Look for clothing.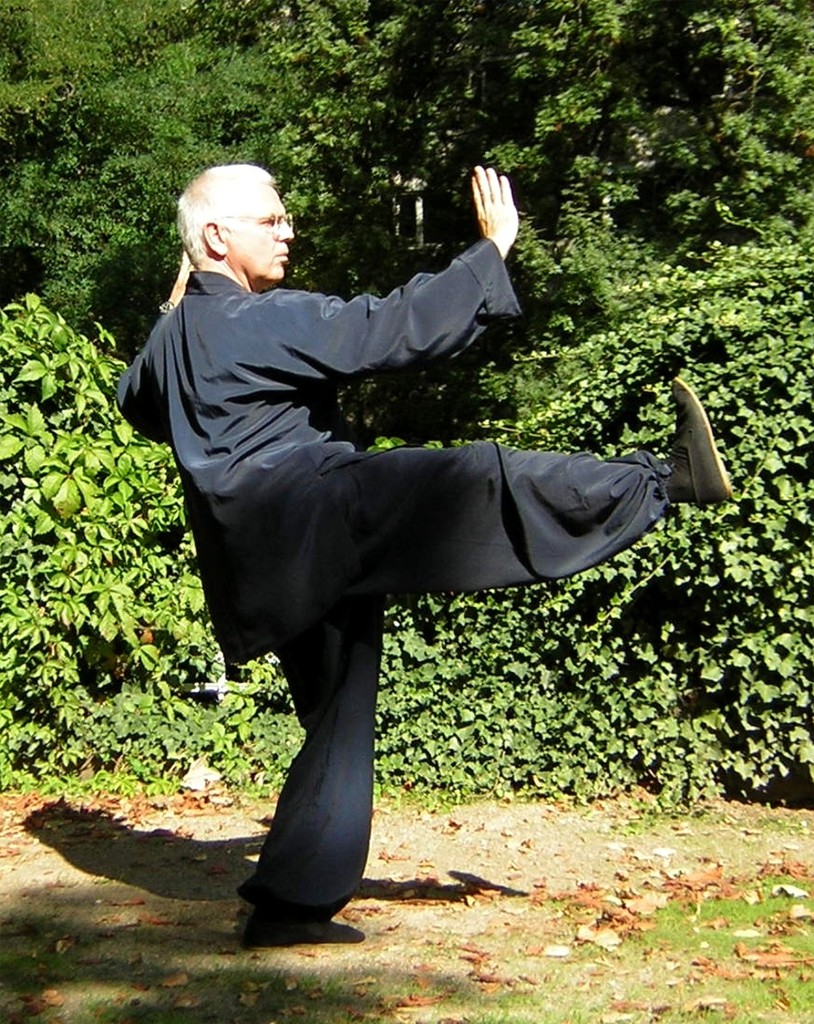
Found: (x1=112, y1=239, x2=665, y2=934).
